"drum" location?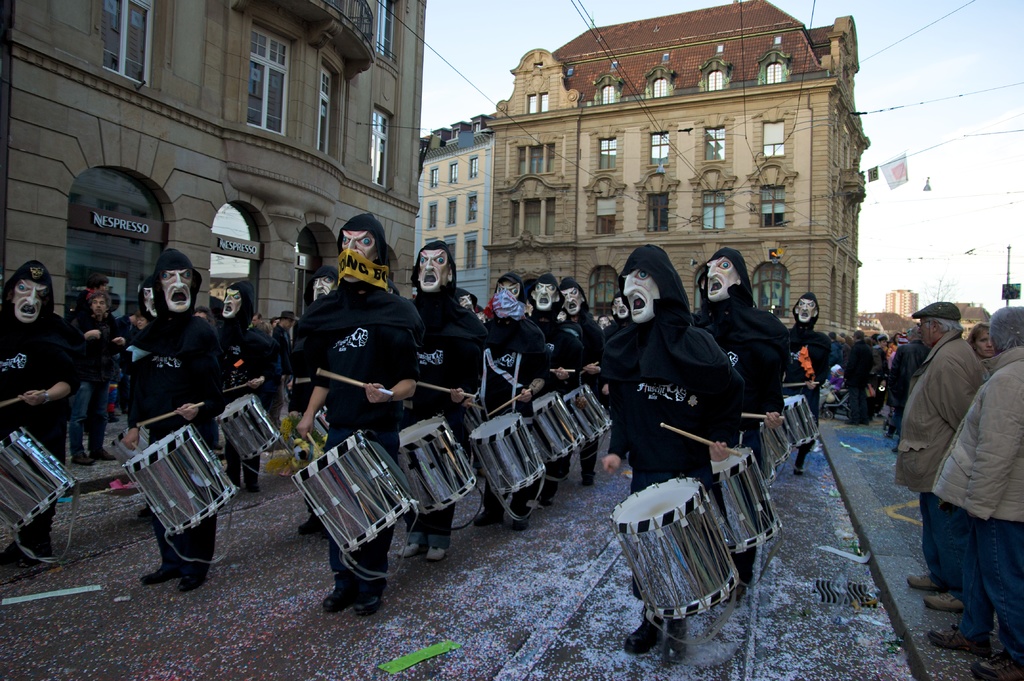
[781, 395, 820, 448]
